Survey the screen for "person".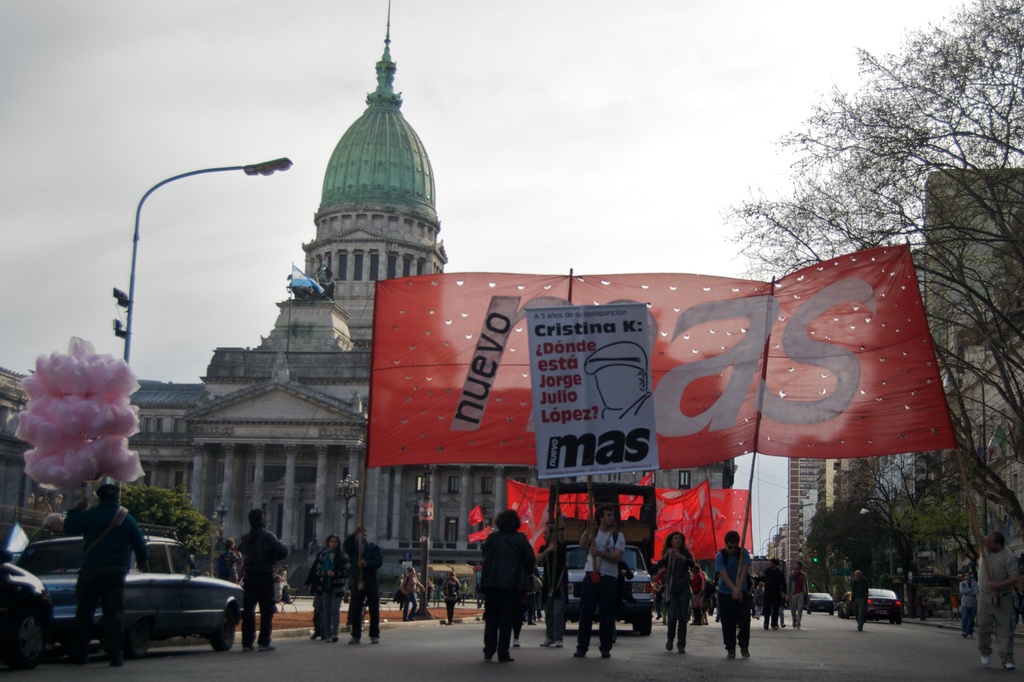
Survey found: bbox=[419, 578, 435, 611].
